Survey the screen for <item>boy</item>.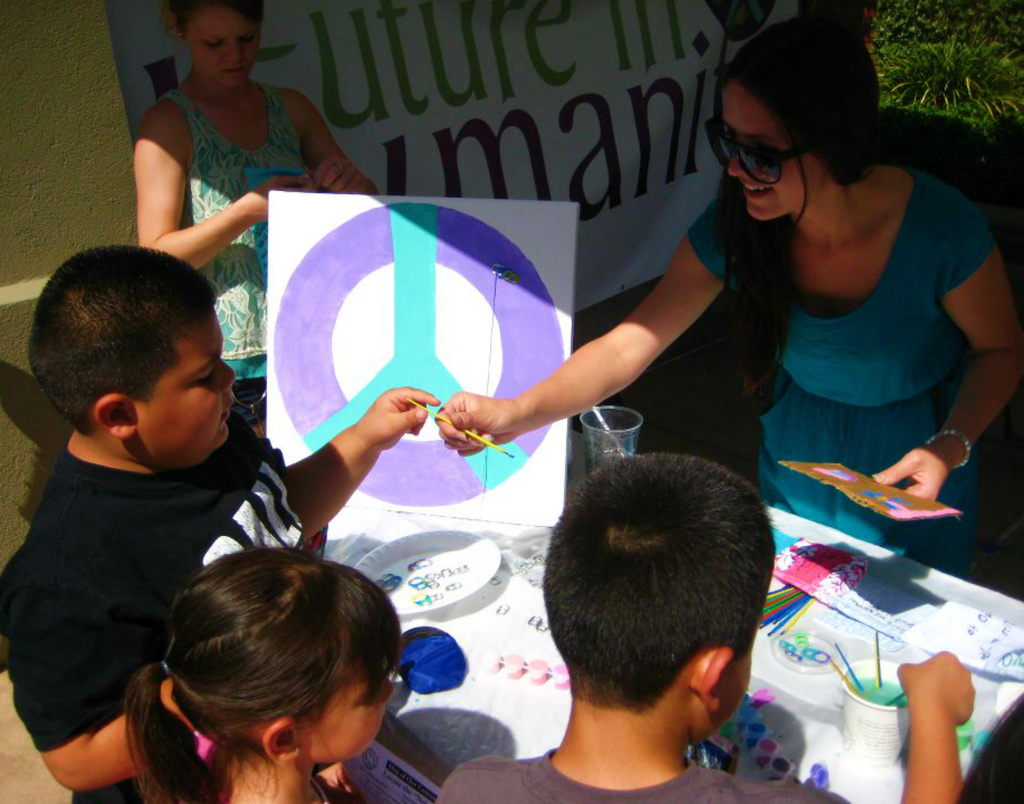
Survey found: crop(0, 239, 444, 803).
